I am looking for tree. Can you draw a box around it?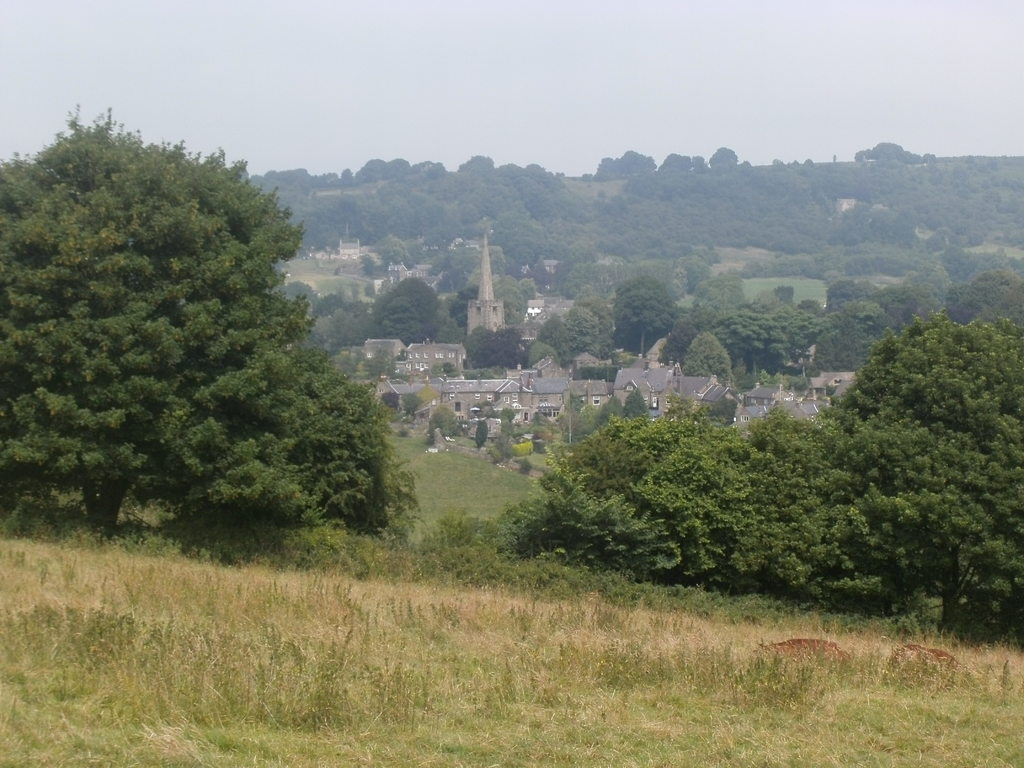
Sure, the bounding box is [14, 114, 379, 576].
